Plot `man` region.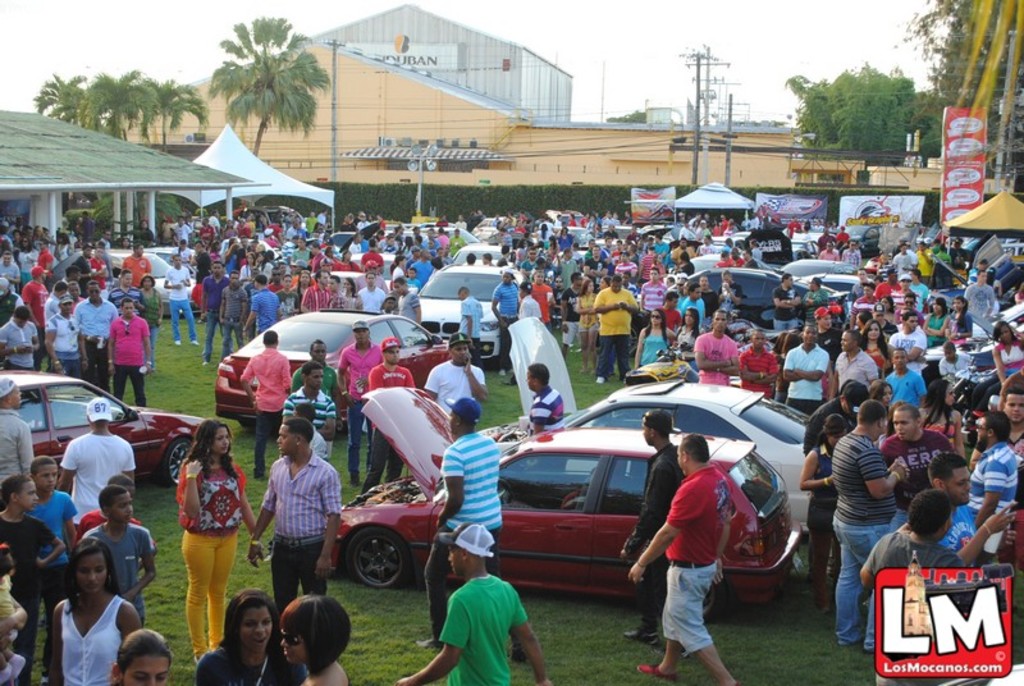
Plotted at 59/399/134/523.
